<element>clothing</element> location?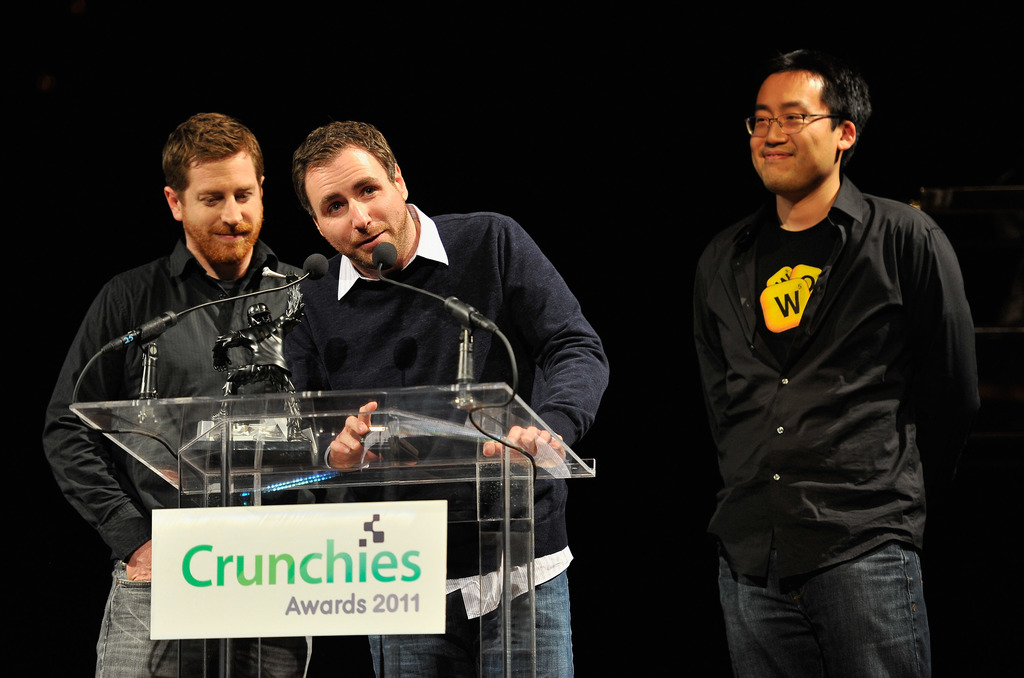
659,107,978,664
